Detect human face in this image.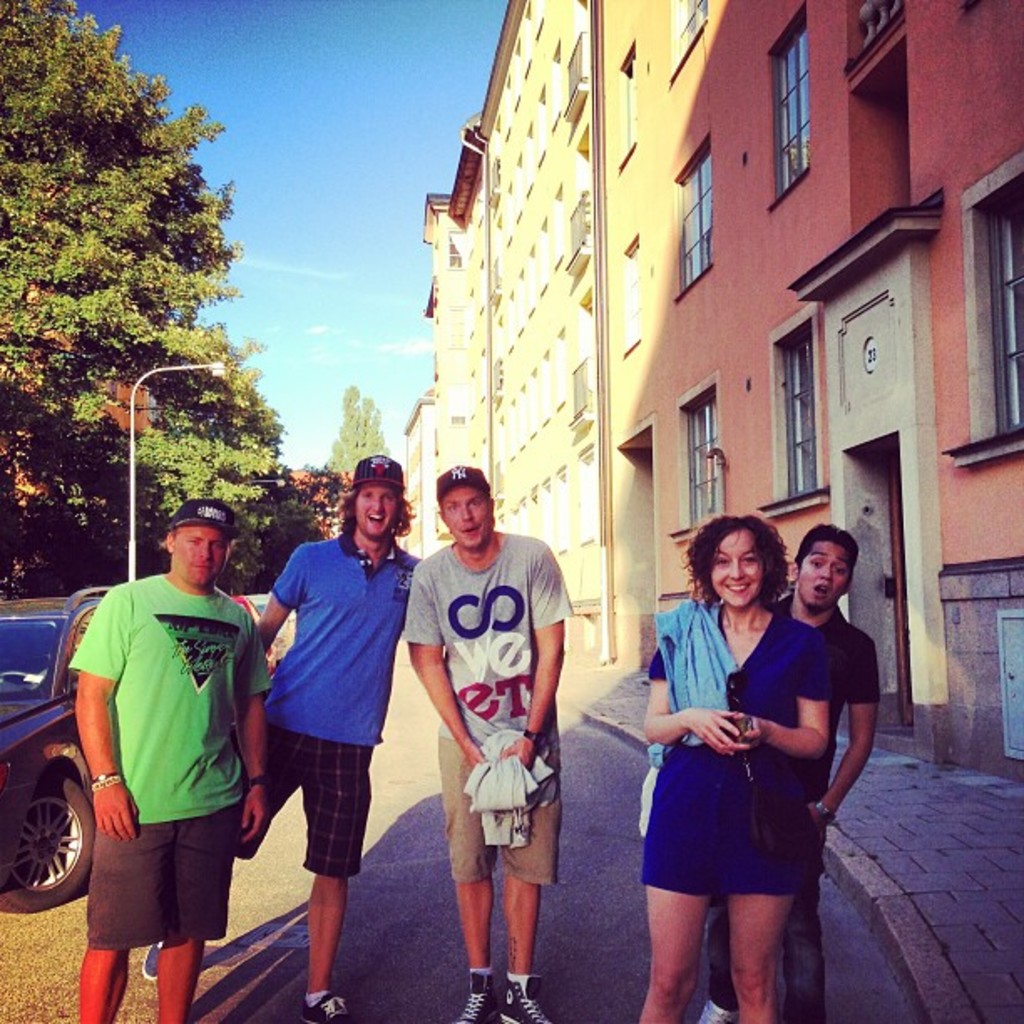
Detection: bbox=(353, 475, 398, 547).
